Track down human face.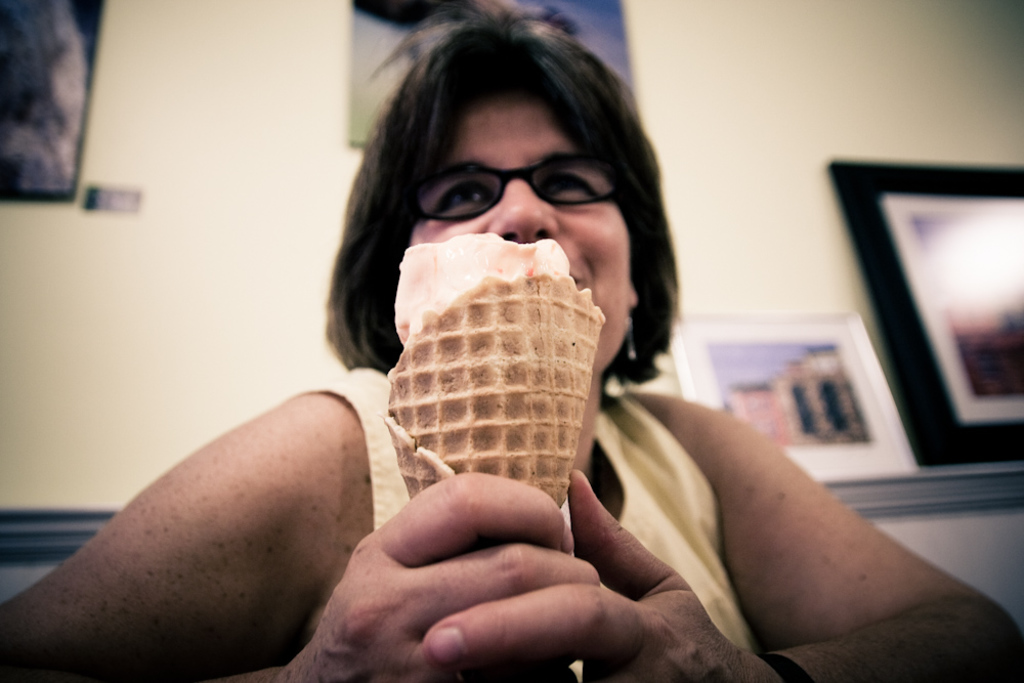
Tracked to l=411, t=92, r=630, b=378.
